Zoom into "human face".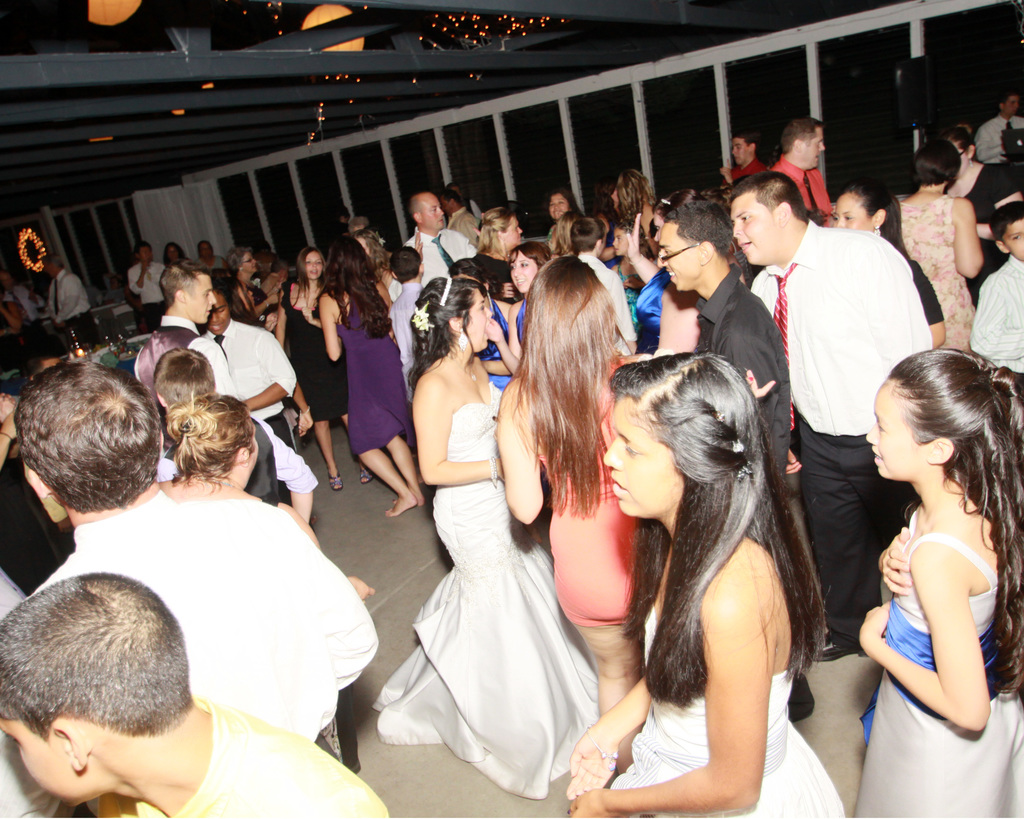
Zoom target: [left=600, top=395, right=684, bottom=515].
